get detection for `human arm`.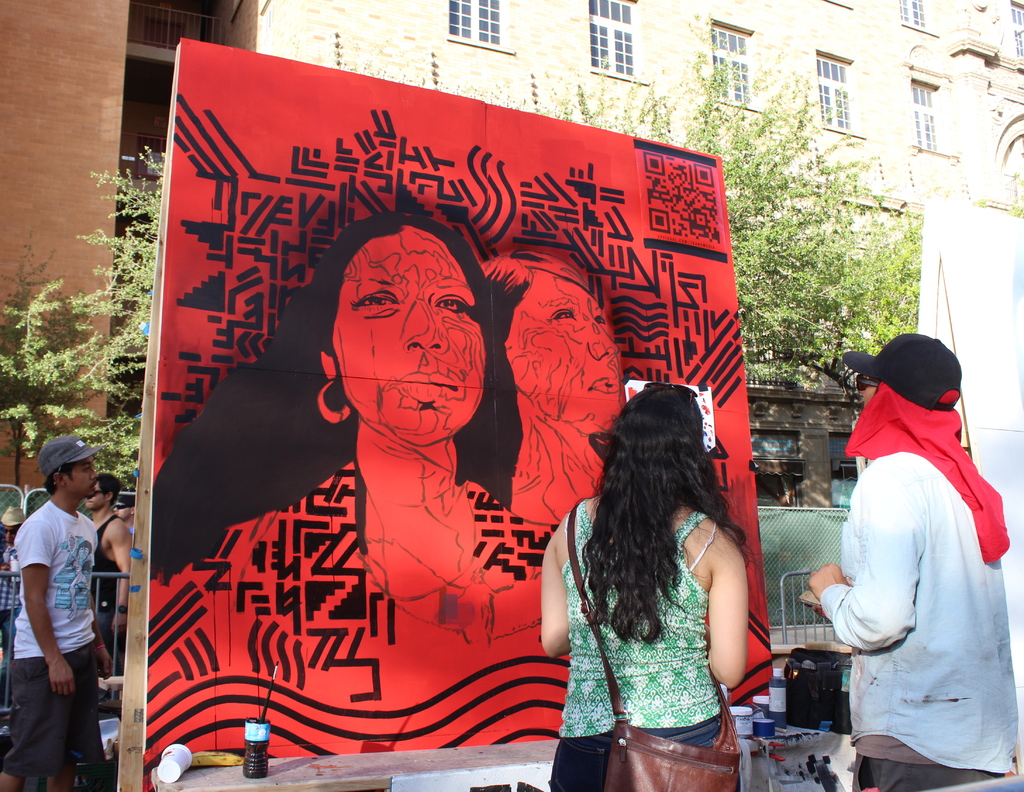
Detection: <bbox>695, 537, 759, 690</bbox>.
